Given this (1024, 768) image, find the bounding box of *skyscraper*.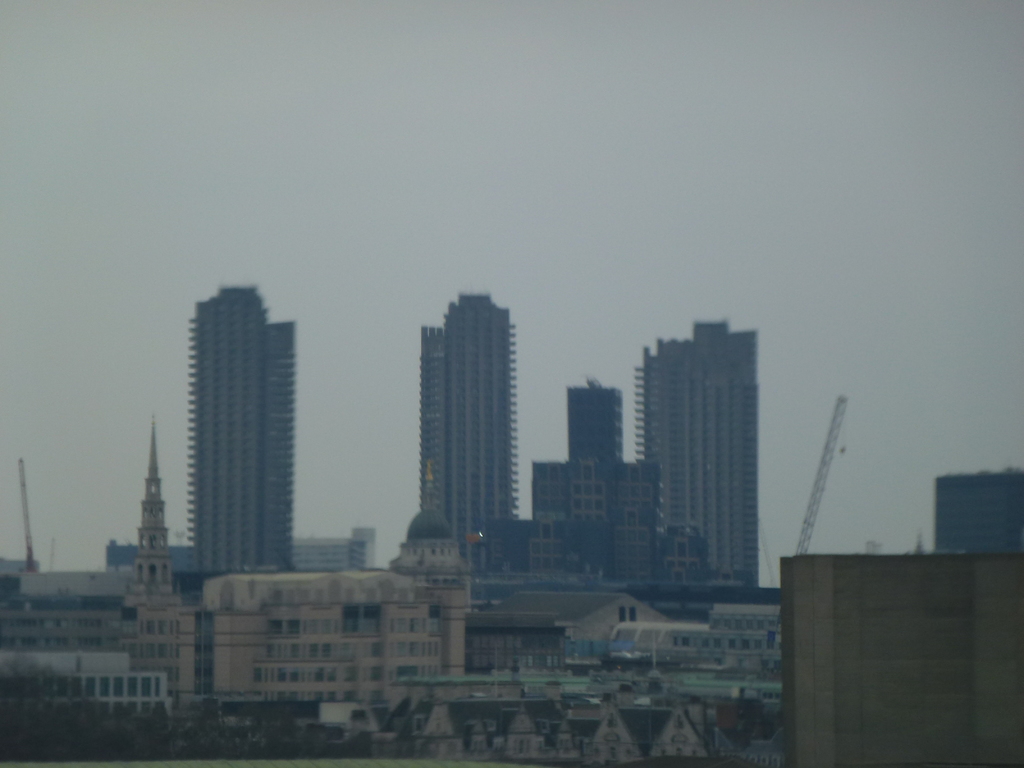
616:323:757:586.
